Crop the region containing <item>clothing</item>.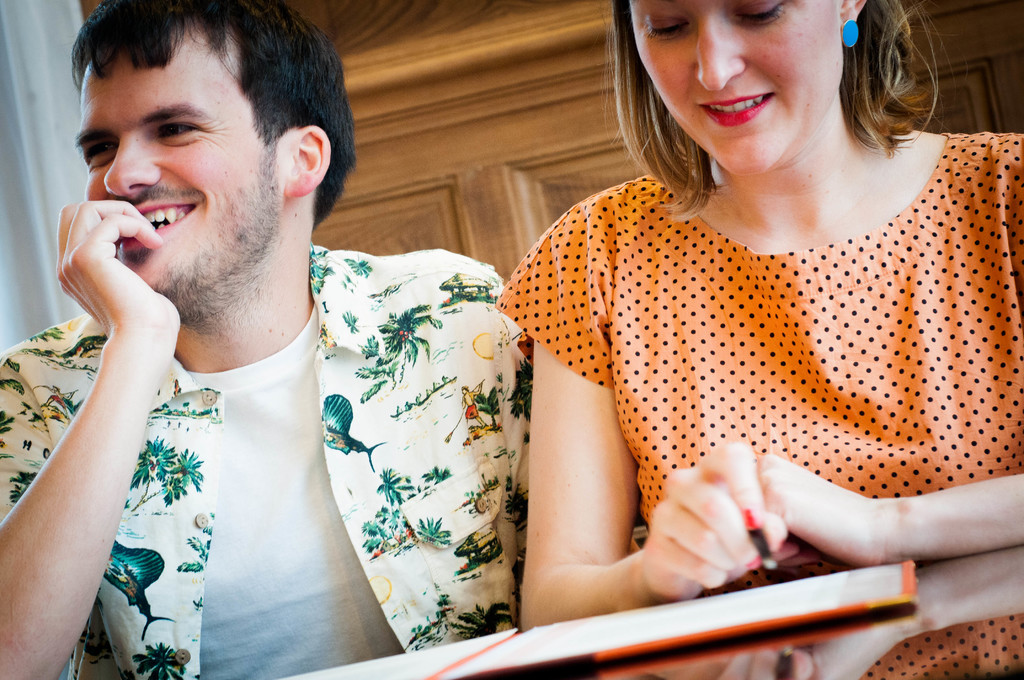
Crop region: [left=0, top=240, right=508, bottom=679].
